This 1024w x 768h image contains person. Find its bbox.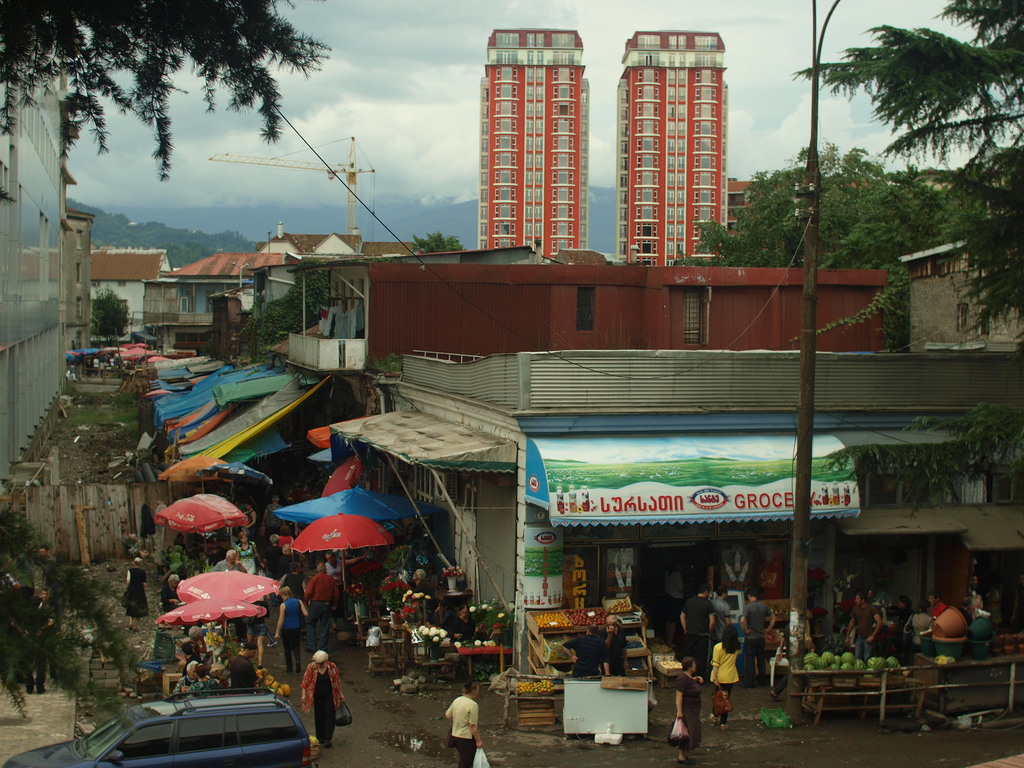
<region>300, 648, 348, 749</region>.
